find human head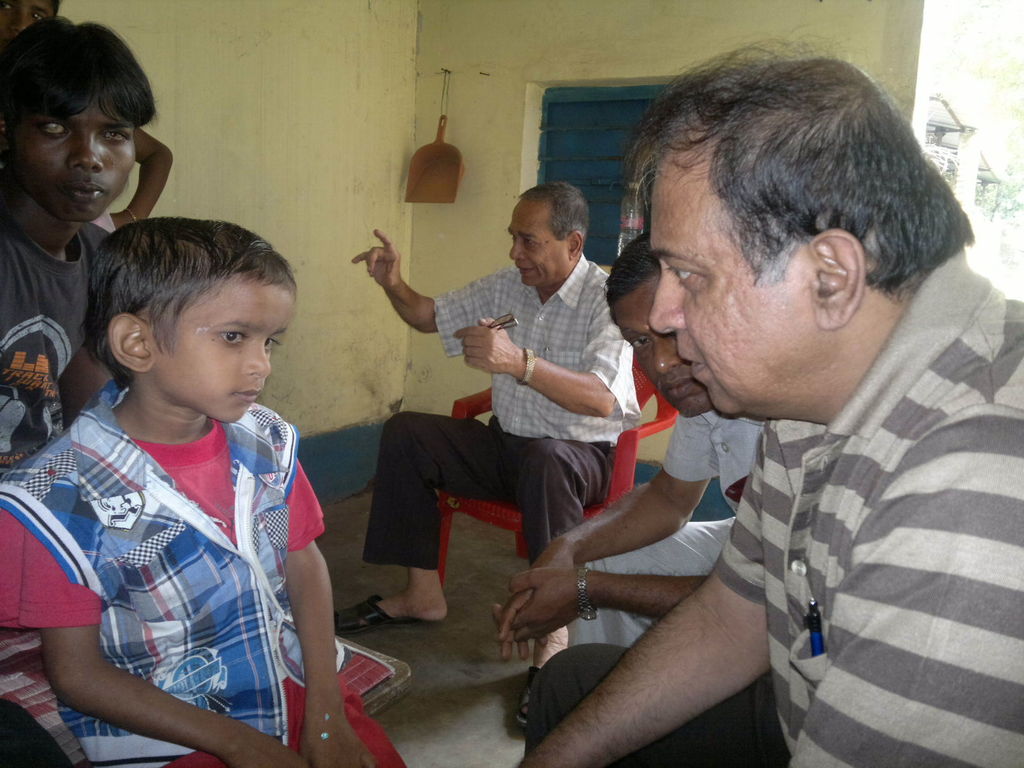
[x1=605, y1=233, x2=708, y2=420]
